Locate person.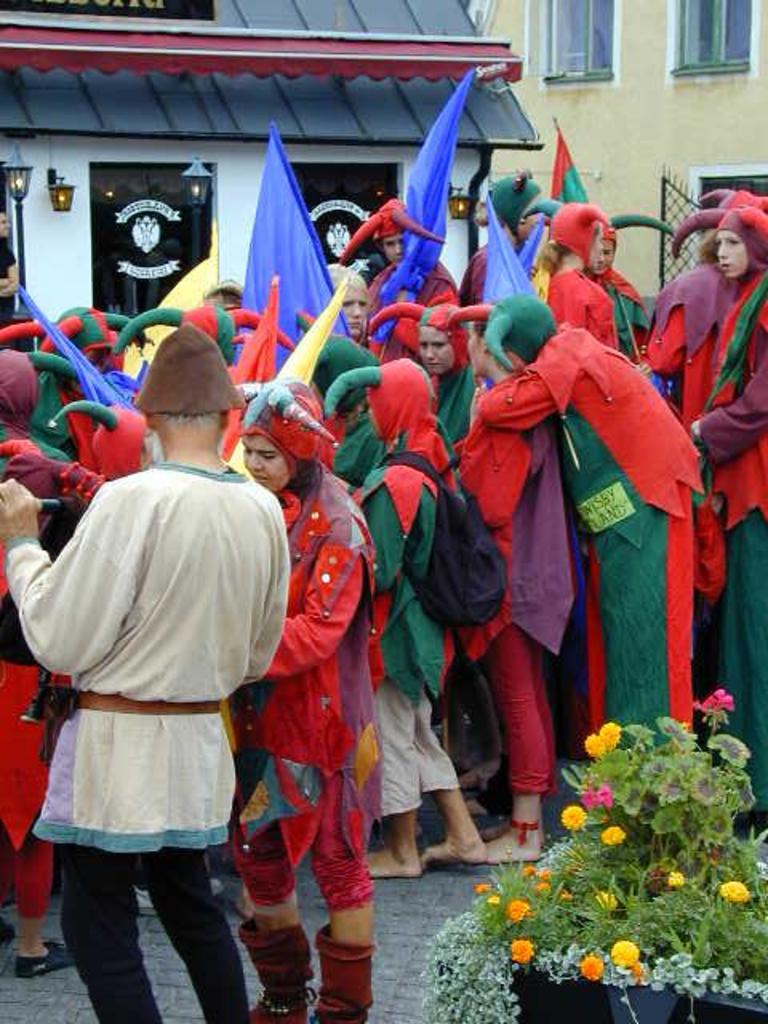
Bounding box: 30 323 272 1010.
